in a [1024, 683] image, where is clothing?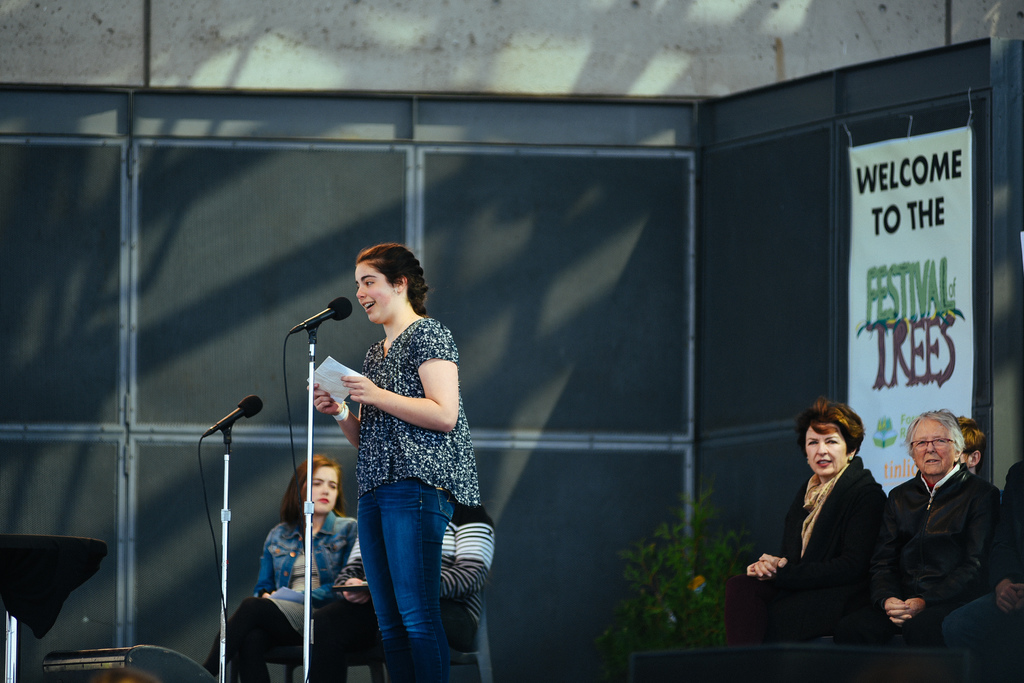
bbox(355, 316, 482, 682).
